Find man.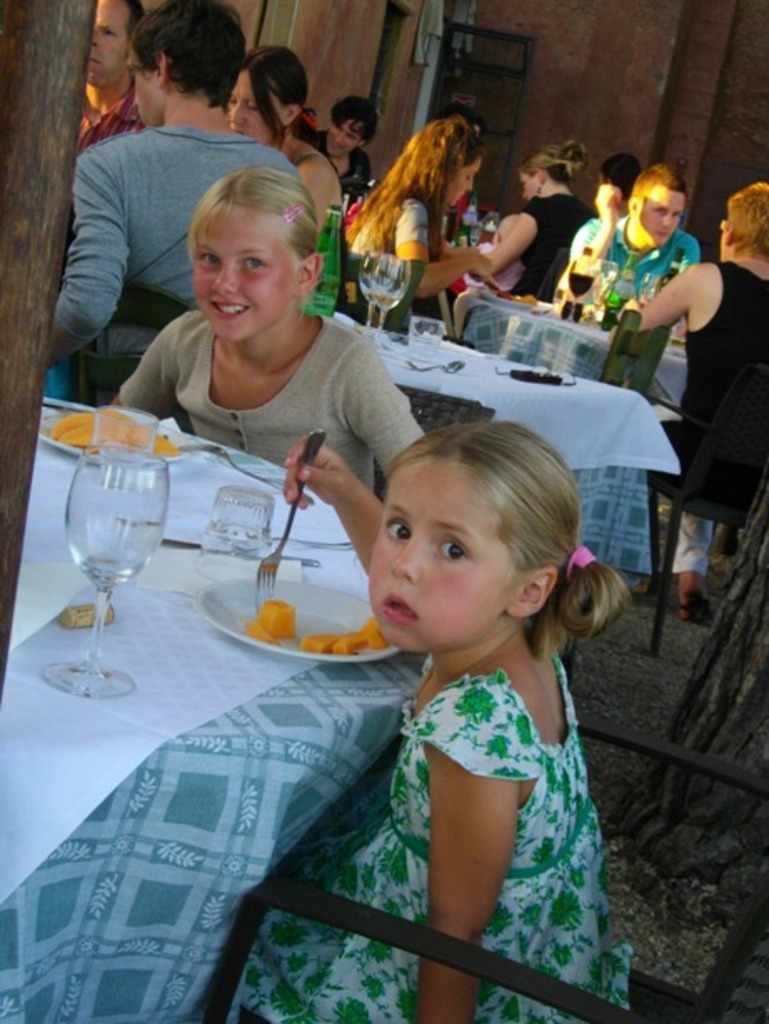
(62,0,262,432).
